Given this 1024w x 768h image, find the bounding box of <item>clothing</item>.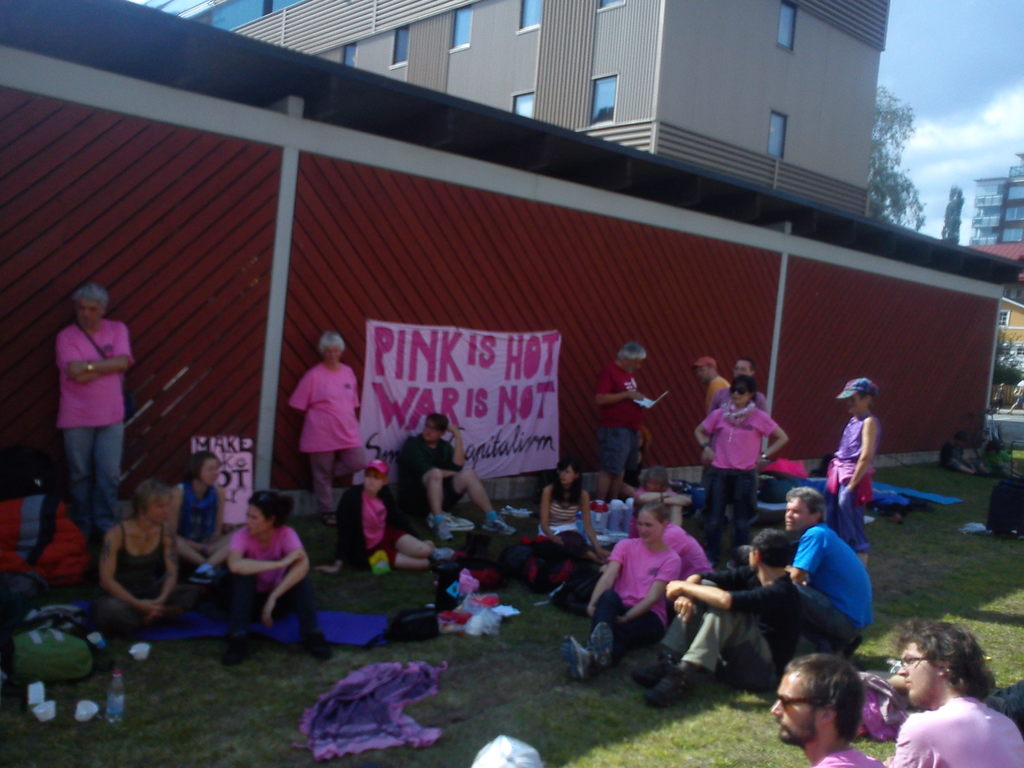
bbox=(580, 534, 680, 659).
